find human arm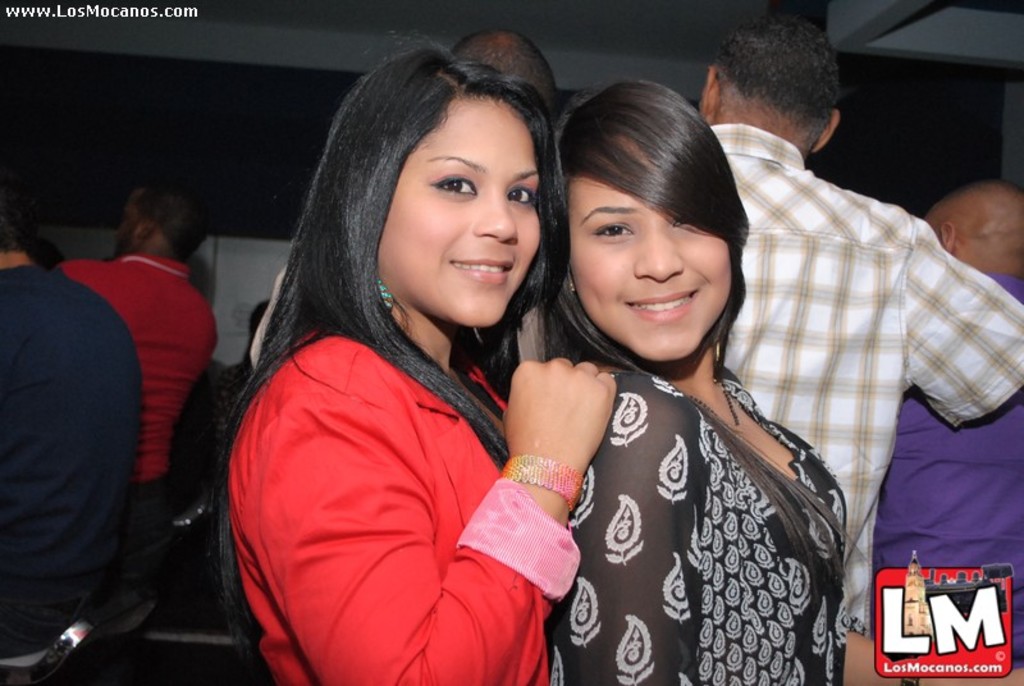
<region>909, 215, 1023, 430</region>
